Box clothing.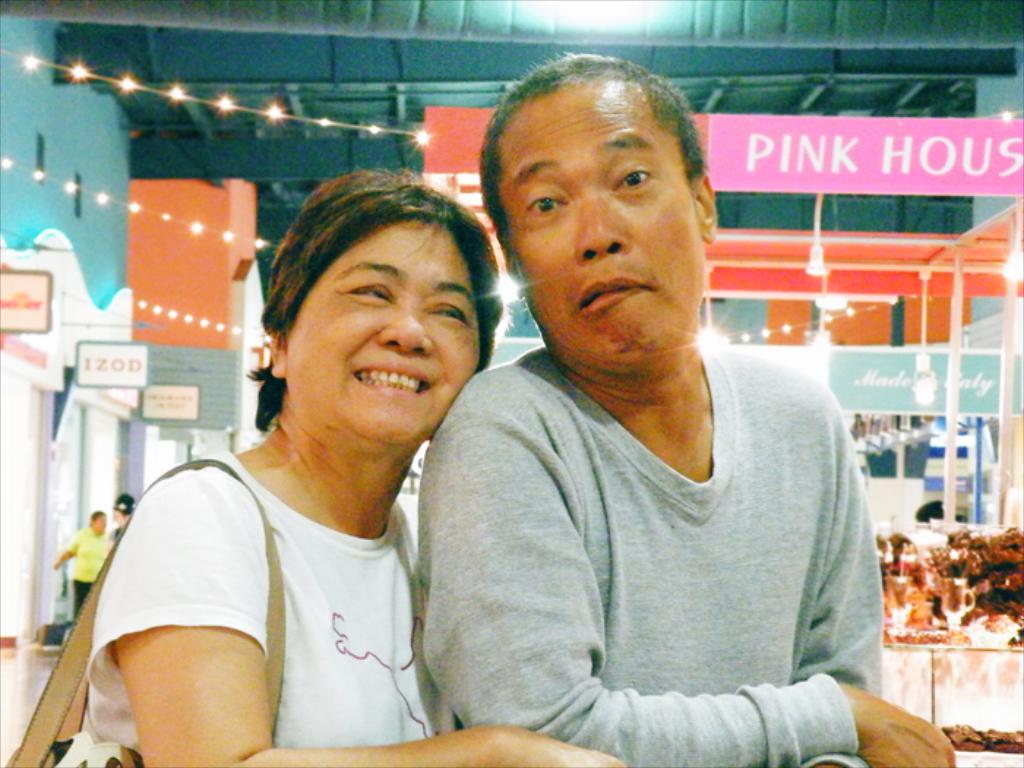
(x1=91, y1=448, x2=453, y2=767).
